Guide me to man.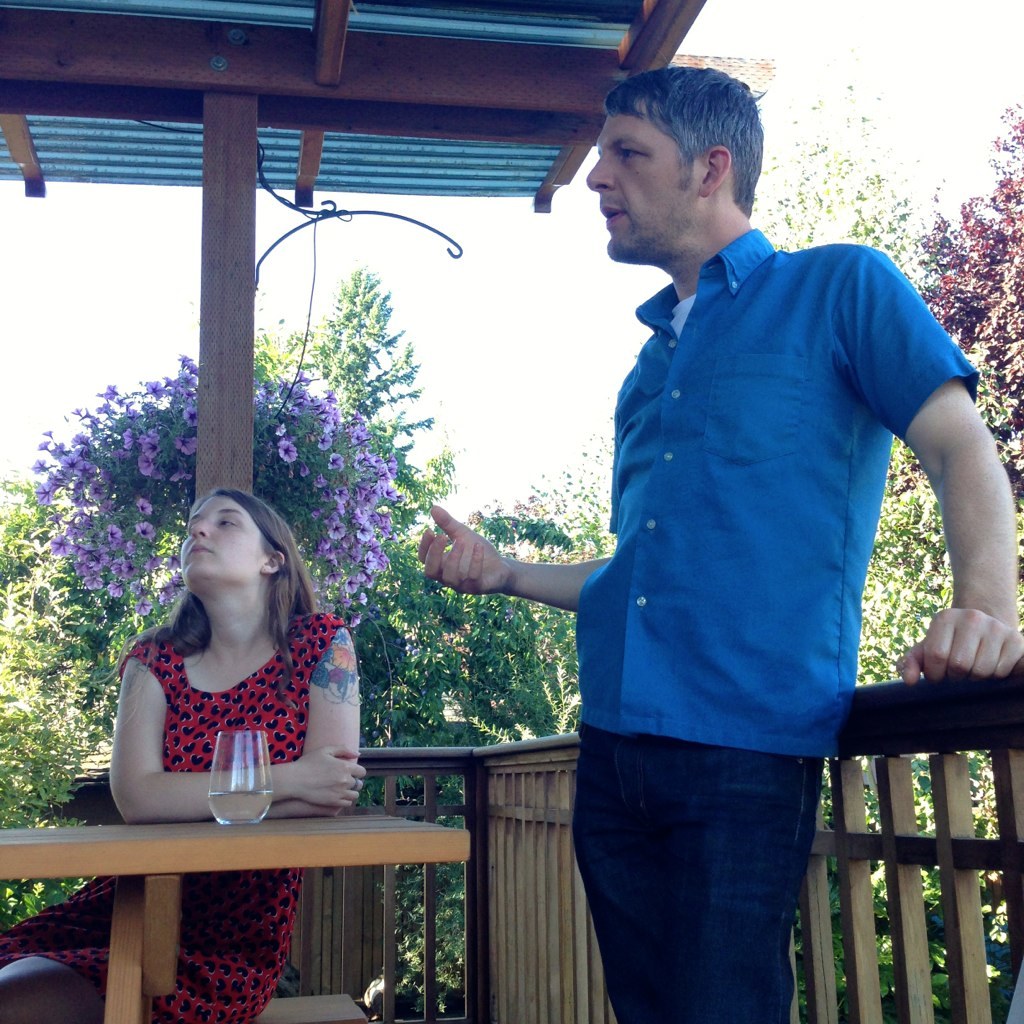
Guidance: detection(454, 68, 983, 1004).
